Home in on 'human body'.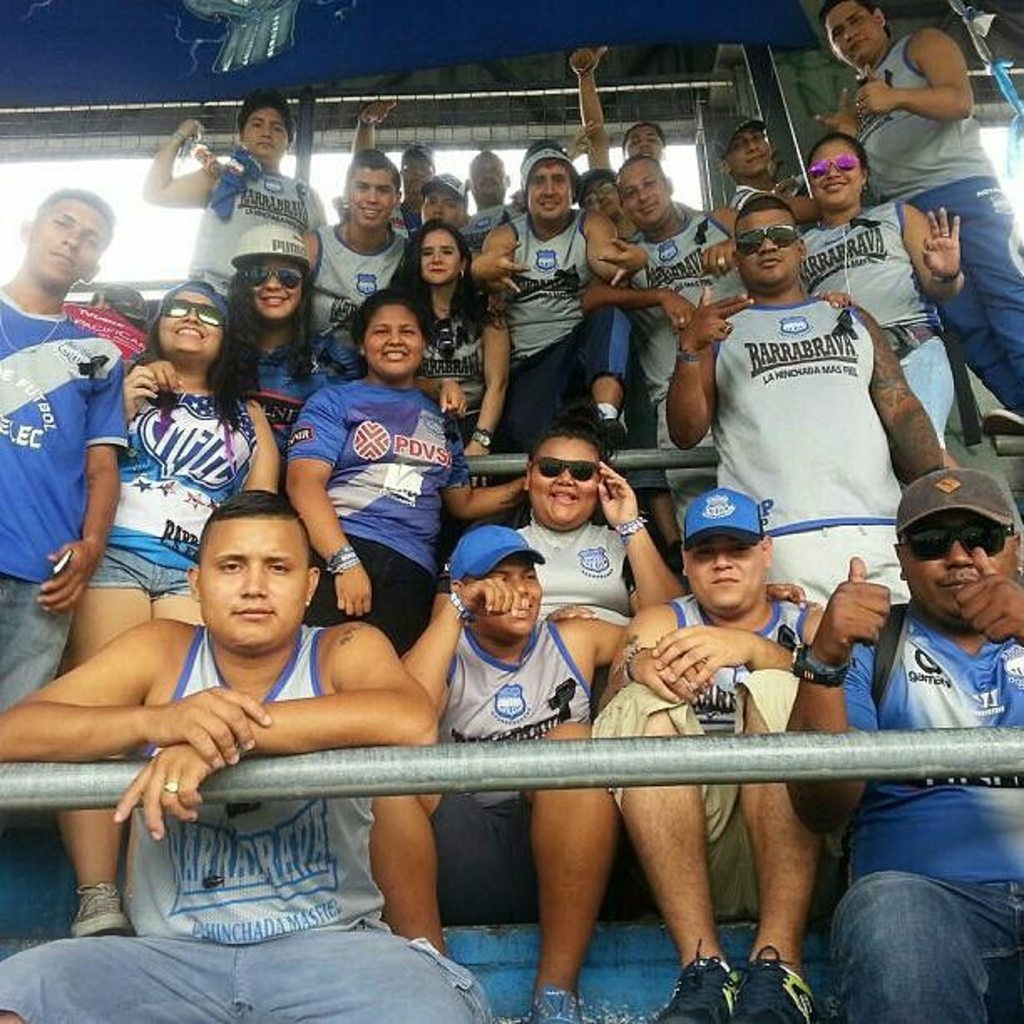
Homed in at 306 209 412 351.
